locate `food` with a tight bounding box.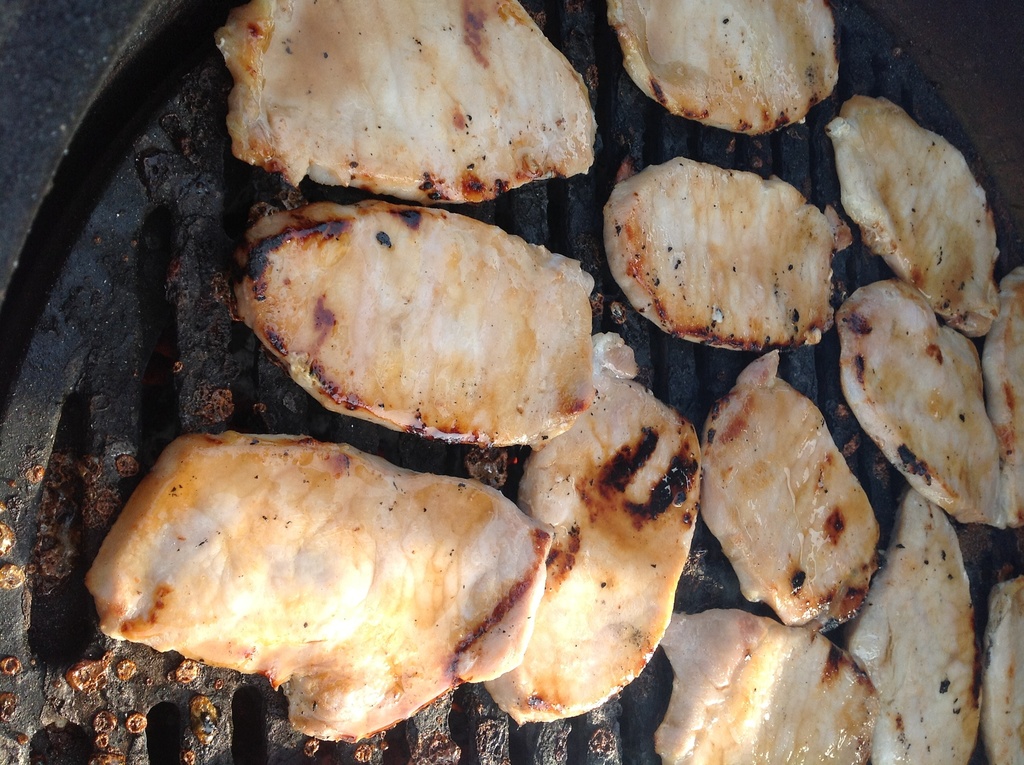
958, 577, 1023, 764.
